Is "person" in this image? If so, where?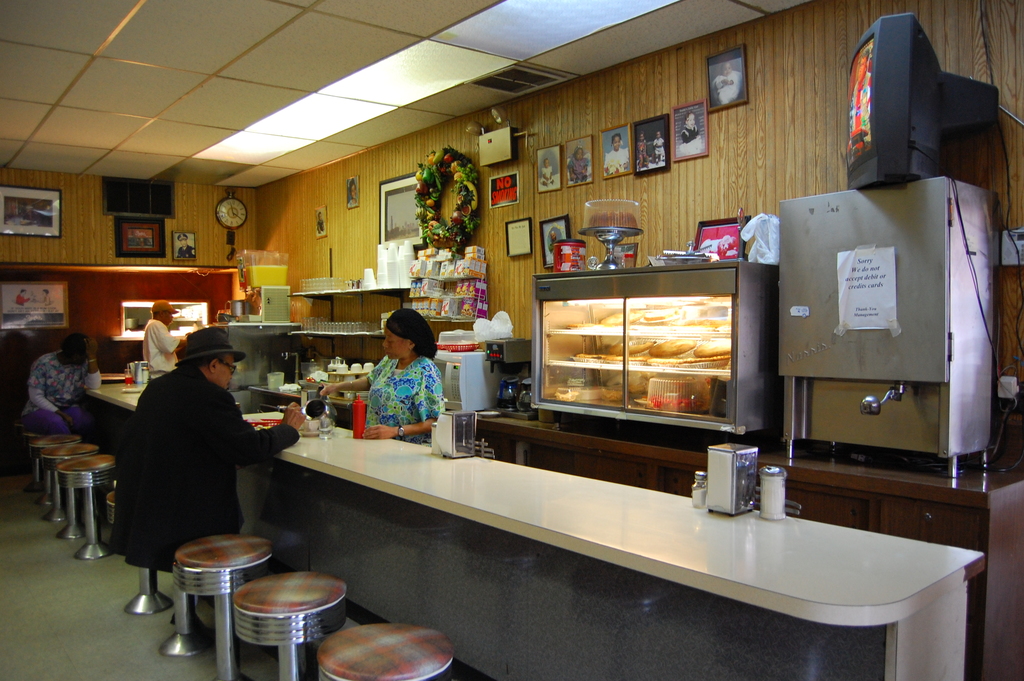
Yes, at x1=141 y1=301 x2=195 y2=379.
